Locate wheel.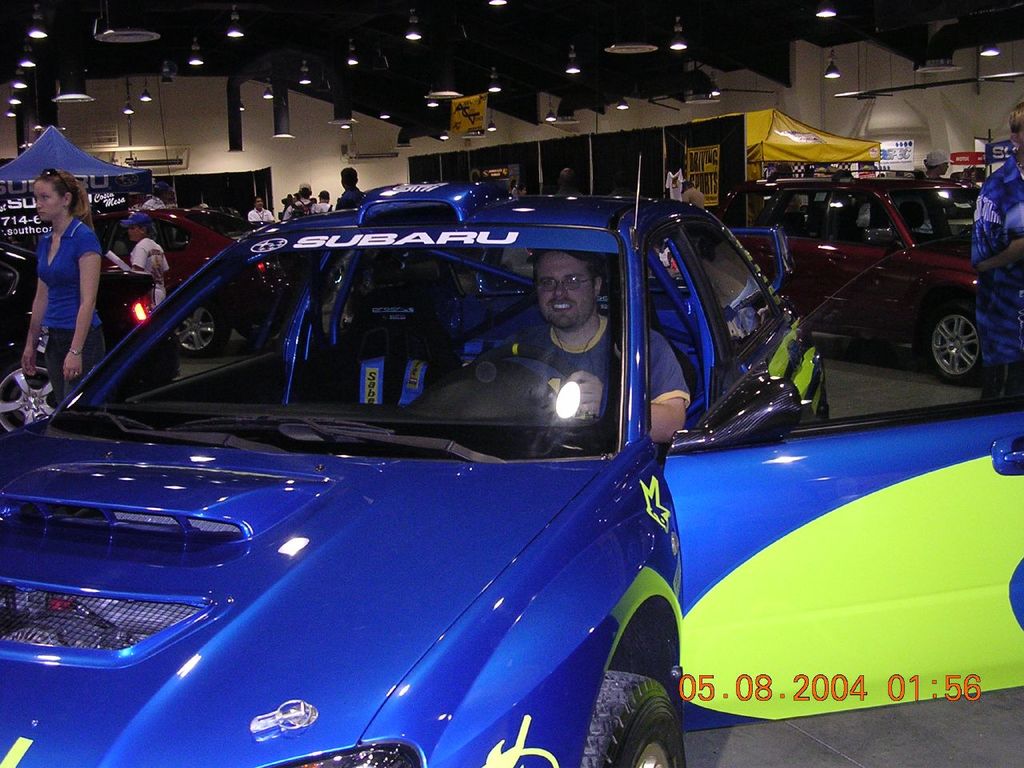
Bounding box: 470/342/596/418.
